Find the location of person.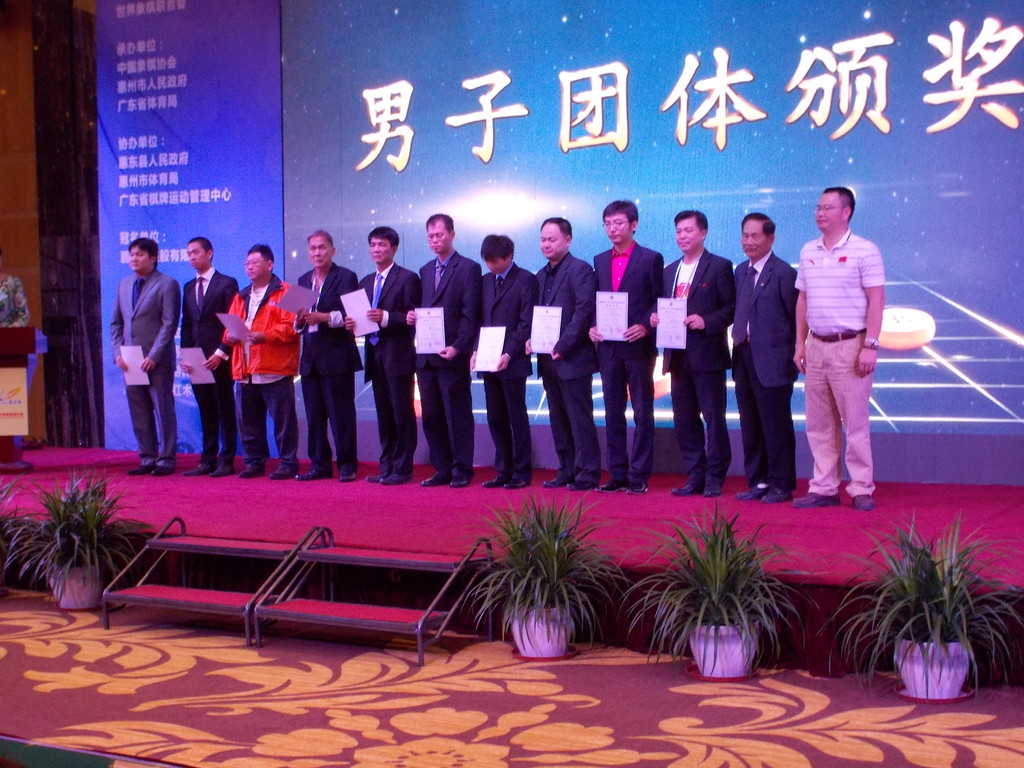
Location: Rect(215, 245, 301, 483).
